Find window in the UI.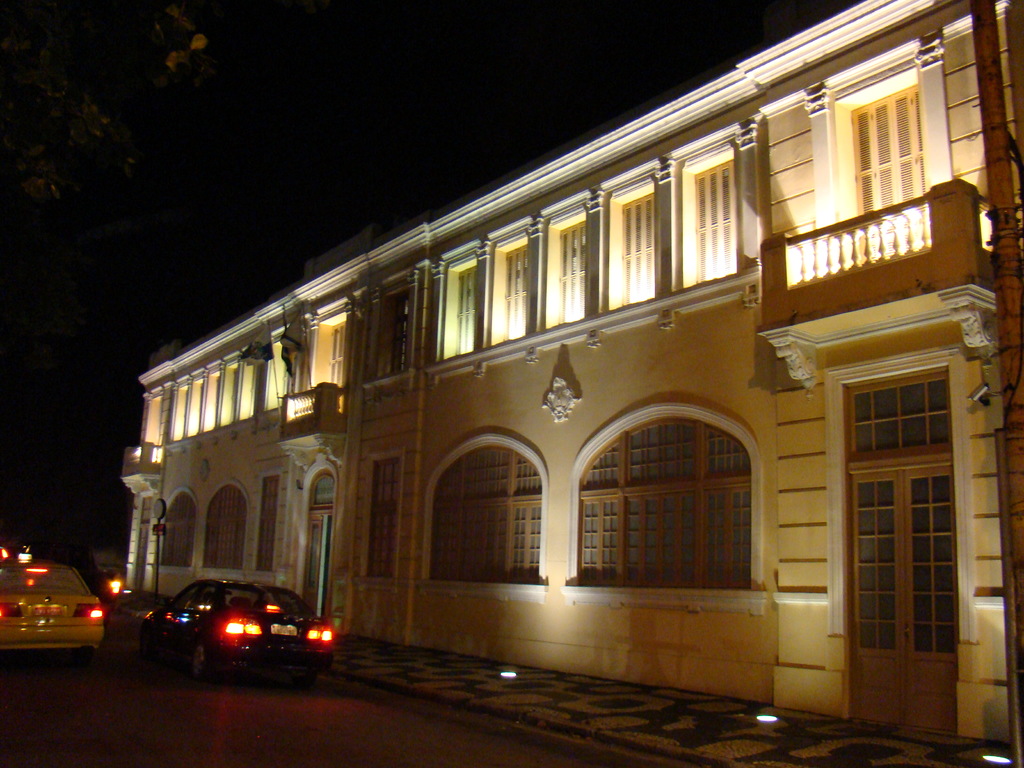
UI element at 154, 496, 191, 567.
